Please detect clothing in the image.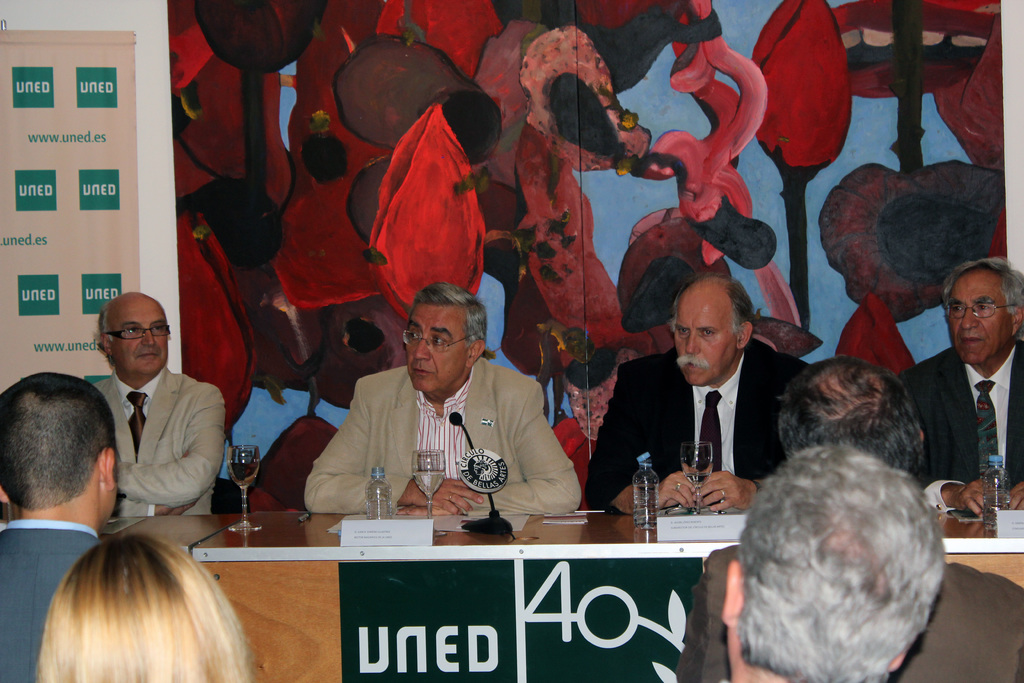
Rect(92, 363, 227, 516).
